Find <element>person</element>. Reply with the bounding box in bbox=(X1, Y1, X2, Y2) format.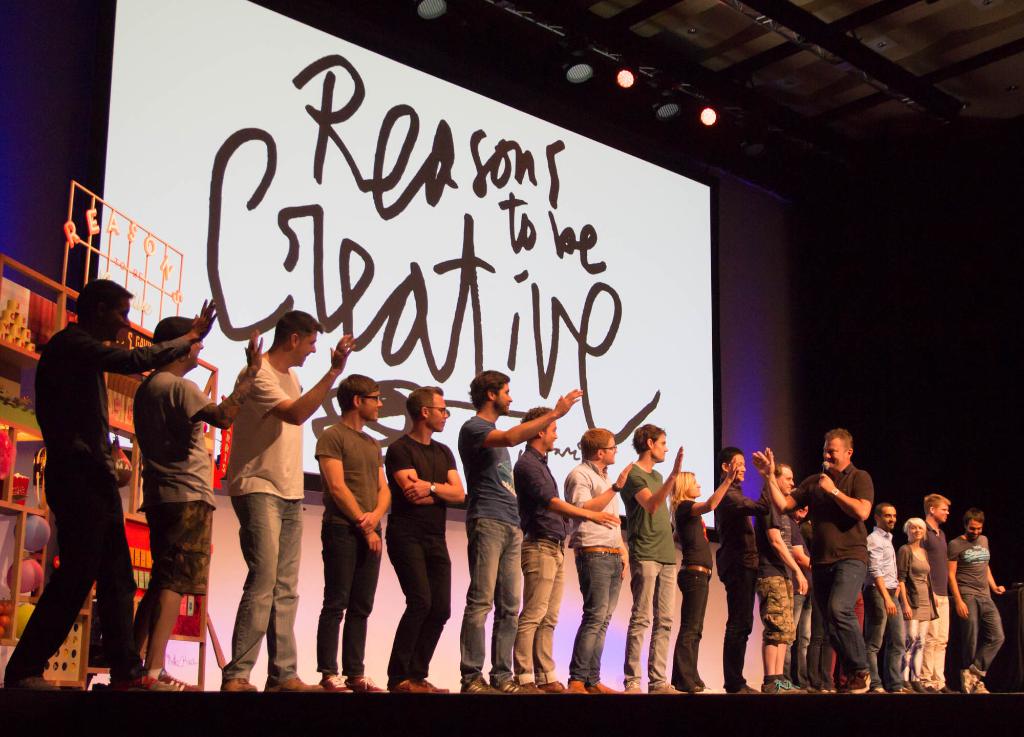
bbox=(459, 373, 586, 692).
